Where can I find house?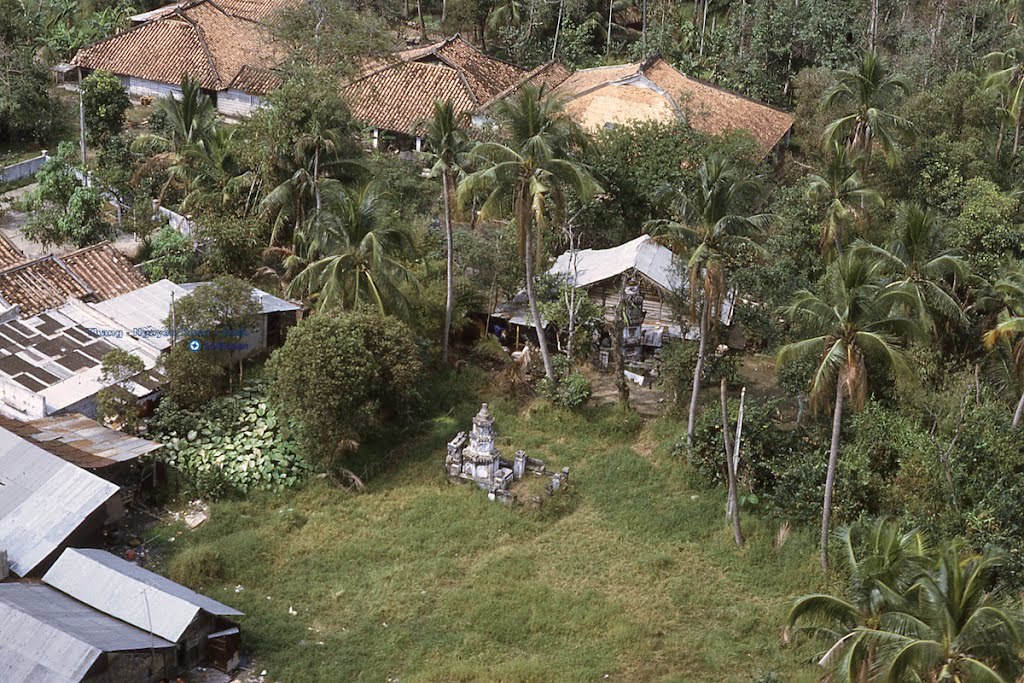
You can find it at select_region(0, 405, 168, 580).
